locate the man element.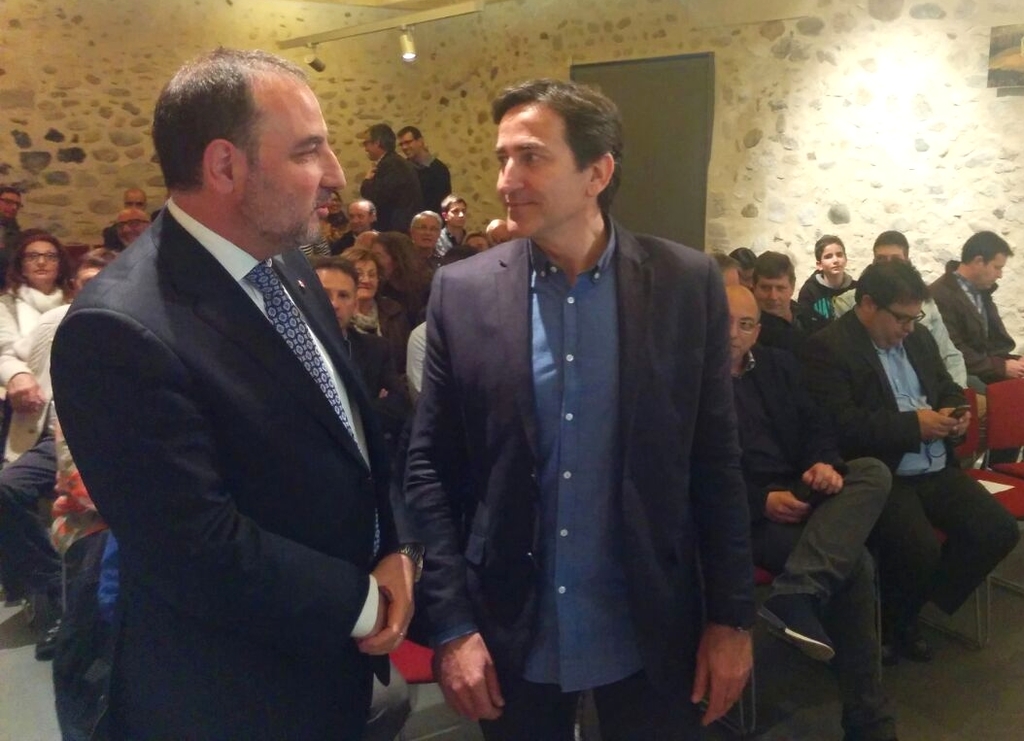
Element bbox: bbox(835, 229, 977, 405).
